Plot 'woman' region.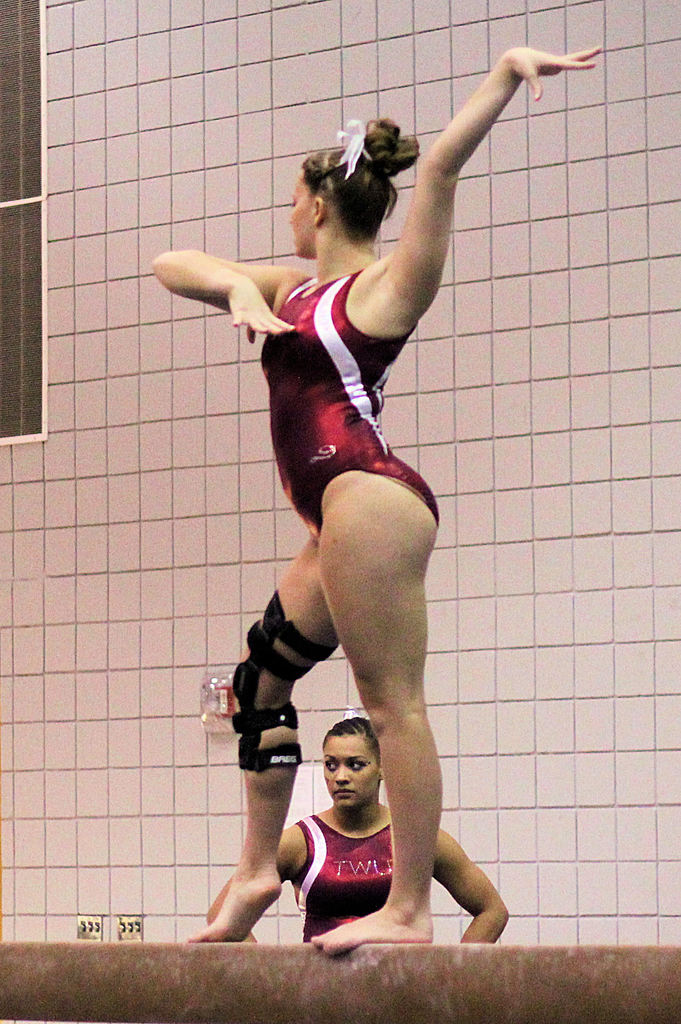
Plotted at [x1=179, y1=84, x2=511, y2=956].
